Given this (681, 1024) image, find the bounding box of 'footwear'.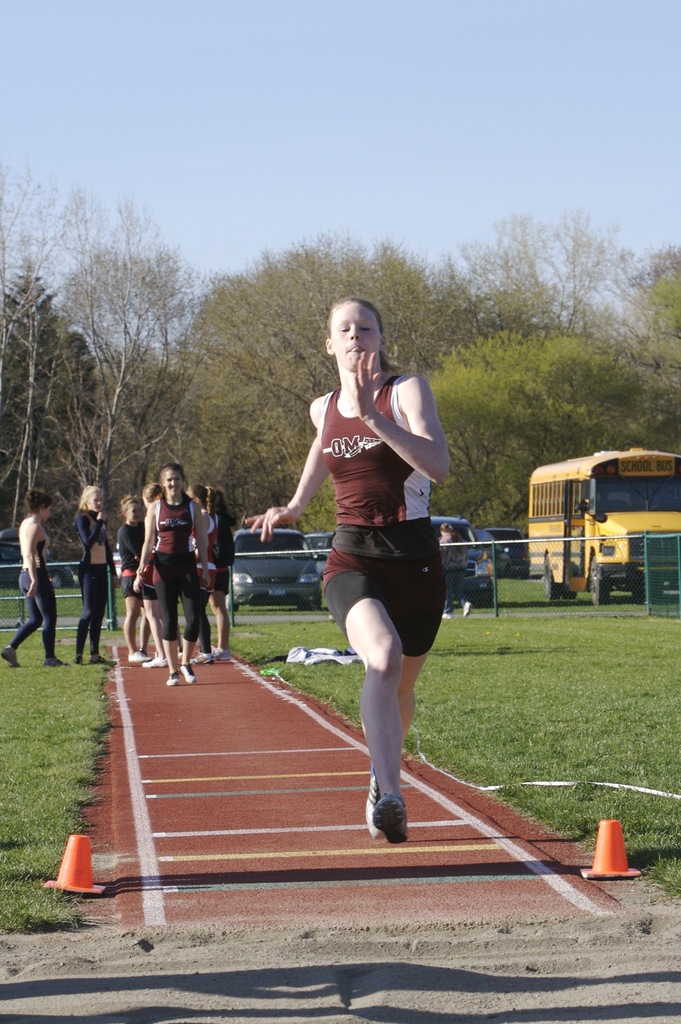
[left=179, top=663, right=197, bottom=686].
